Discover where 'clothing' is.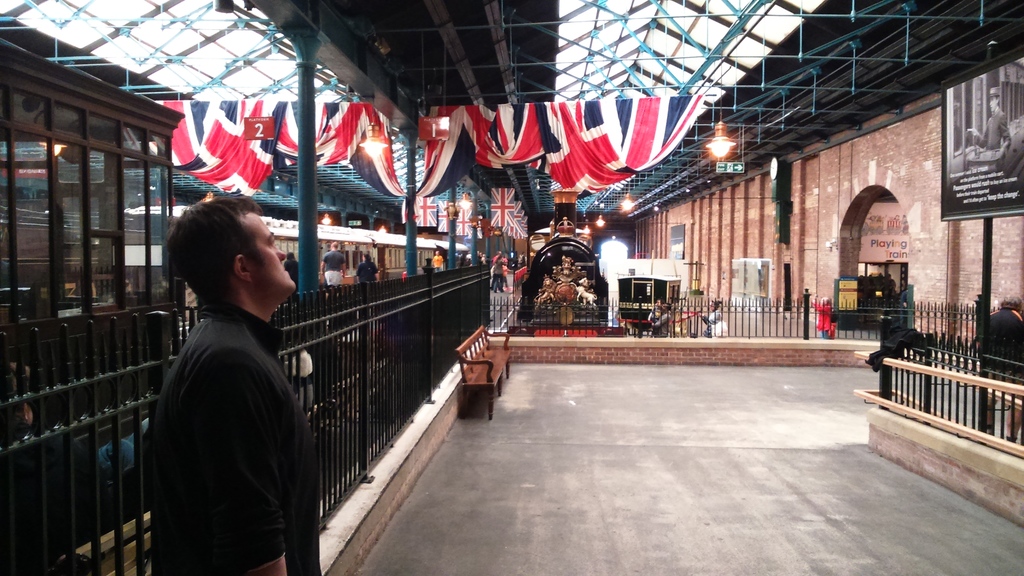
Discovered at 166,300,323,574.
